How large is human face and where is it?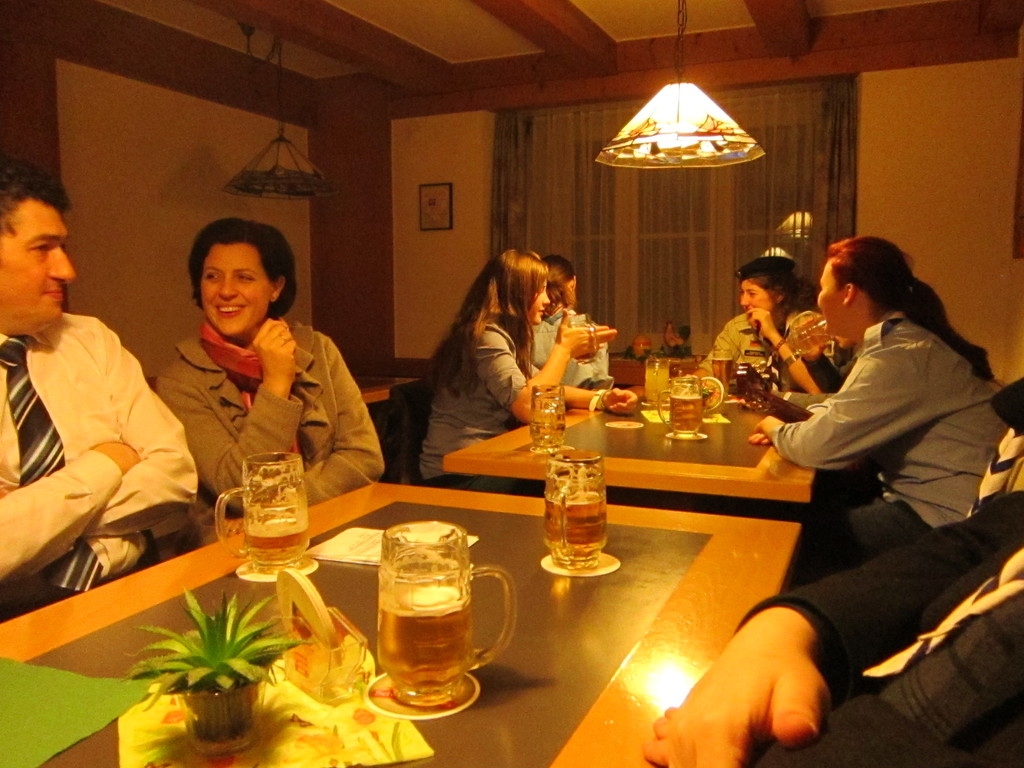
Bounding box: [738, 284, 775, 327].
